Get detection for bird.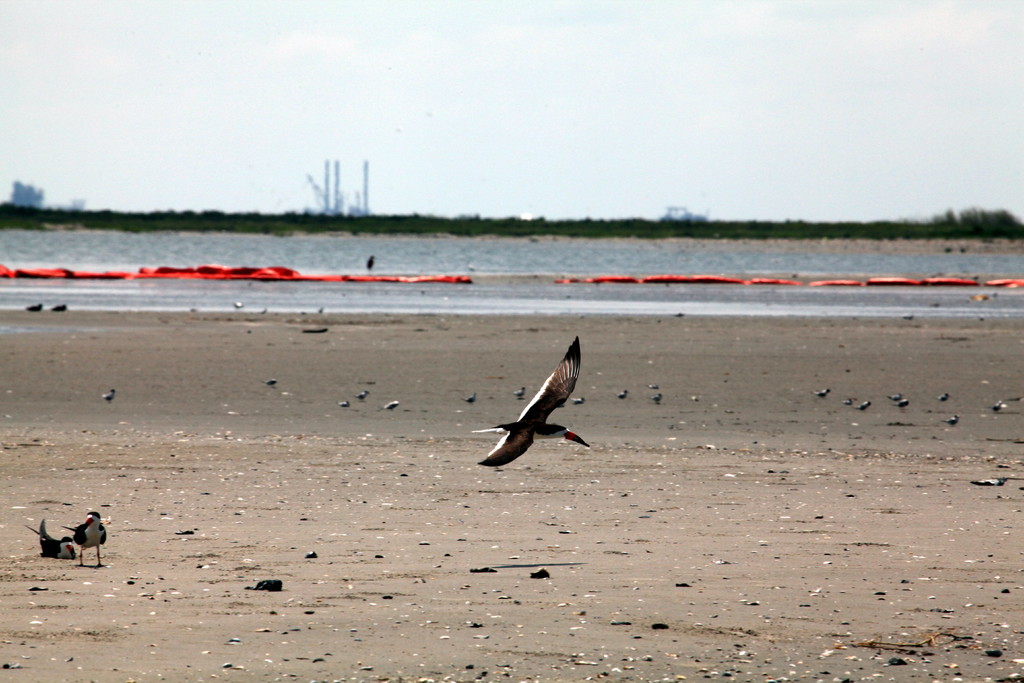
Detection: [56,502,109,578].
